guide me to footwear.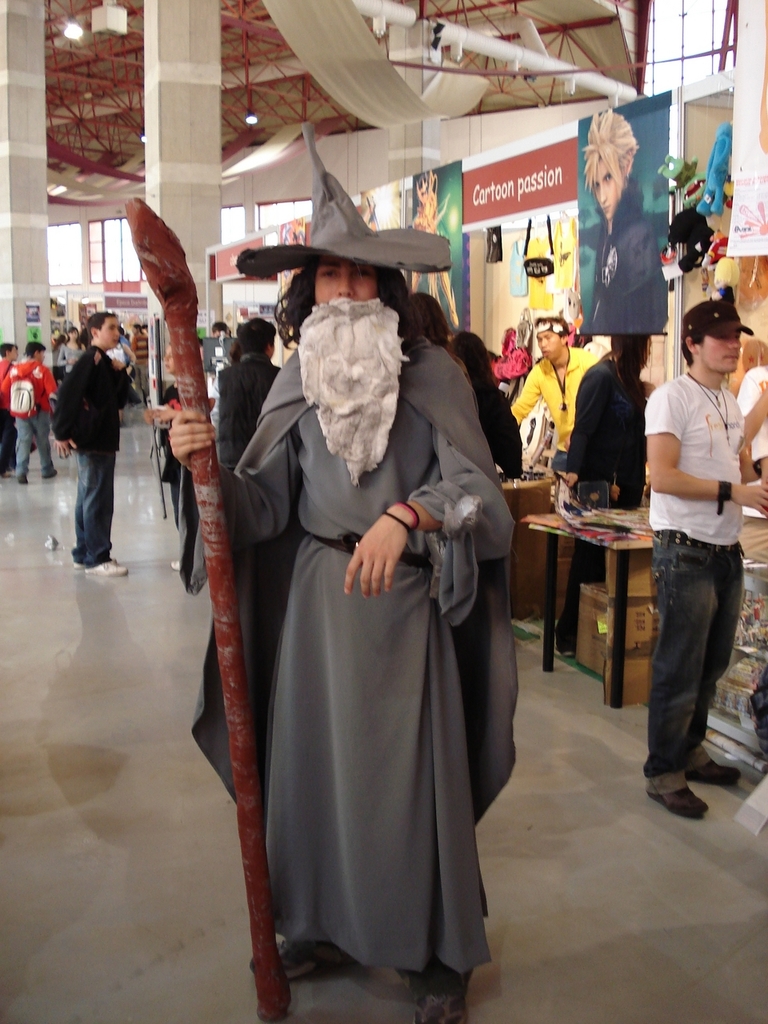
Guidance: locate(686, 757, 752, 790).
